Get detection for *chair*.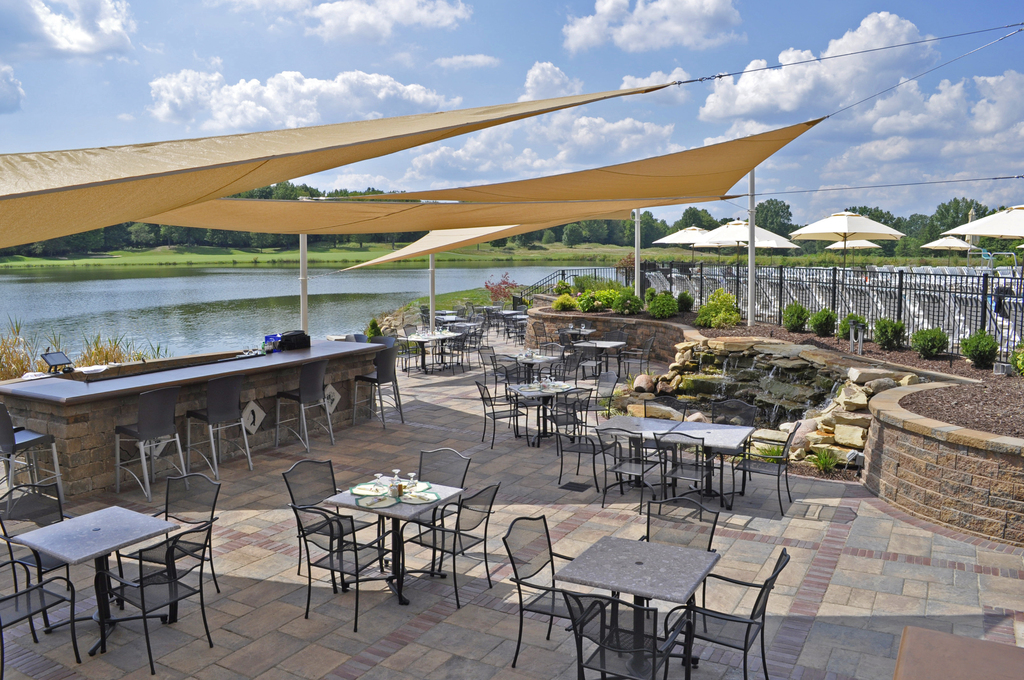
Detection: box=[598, 323, 630, 376].
